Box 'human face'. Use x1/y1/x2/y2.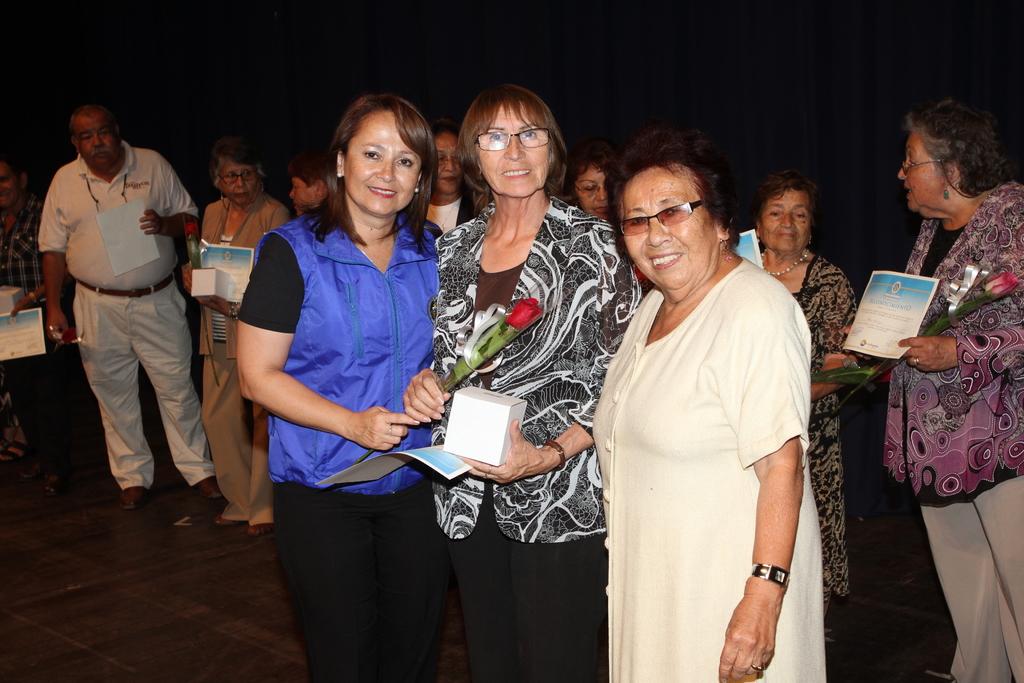
625/168/721/292.
